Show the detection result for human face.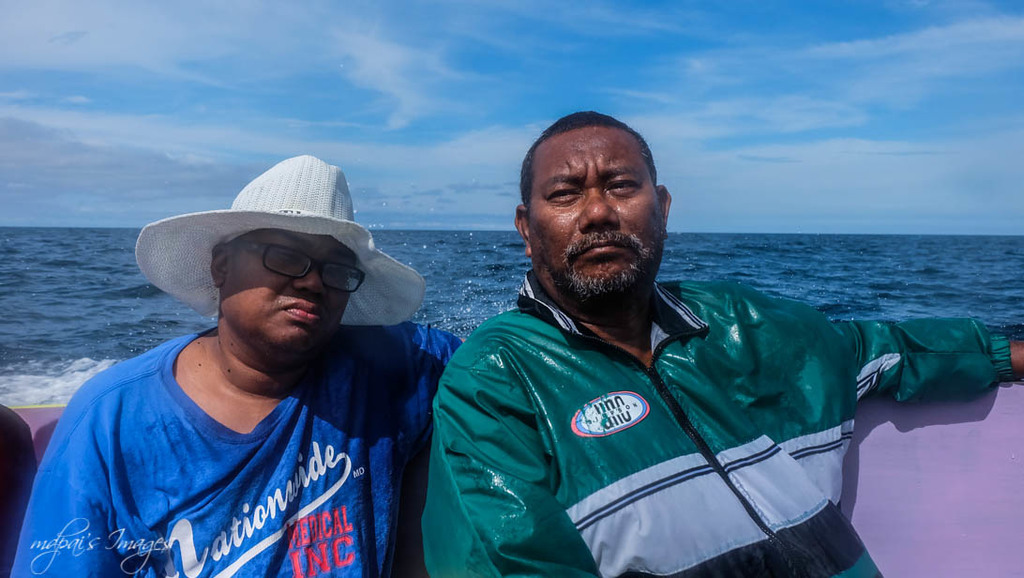
[x1=527, y1=120, x2=670, y2=306].
